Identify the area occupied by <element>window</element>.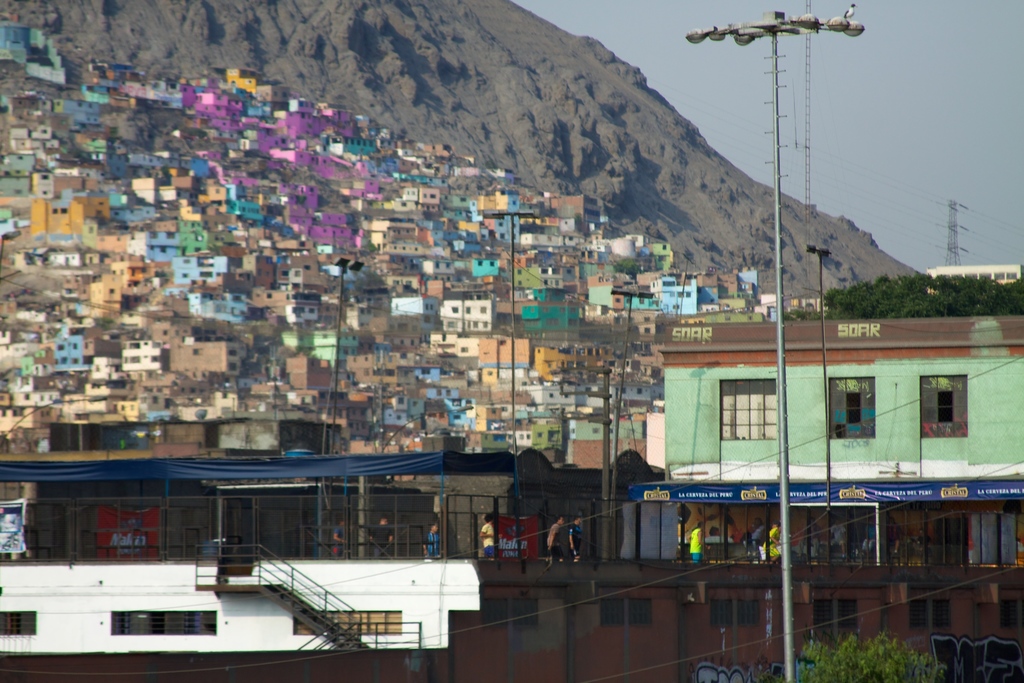
Area: left=0, top=609, right=34, bottom=636.
